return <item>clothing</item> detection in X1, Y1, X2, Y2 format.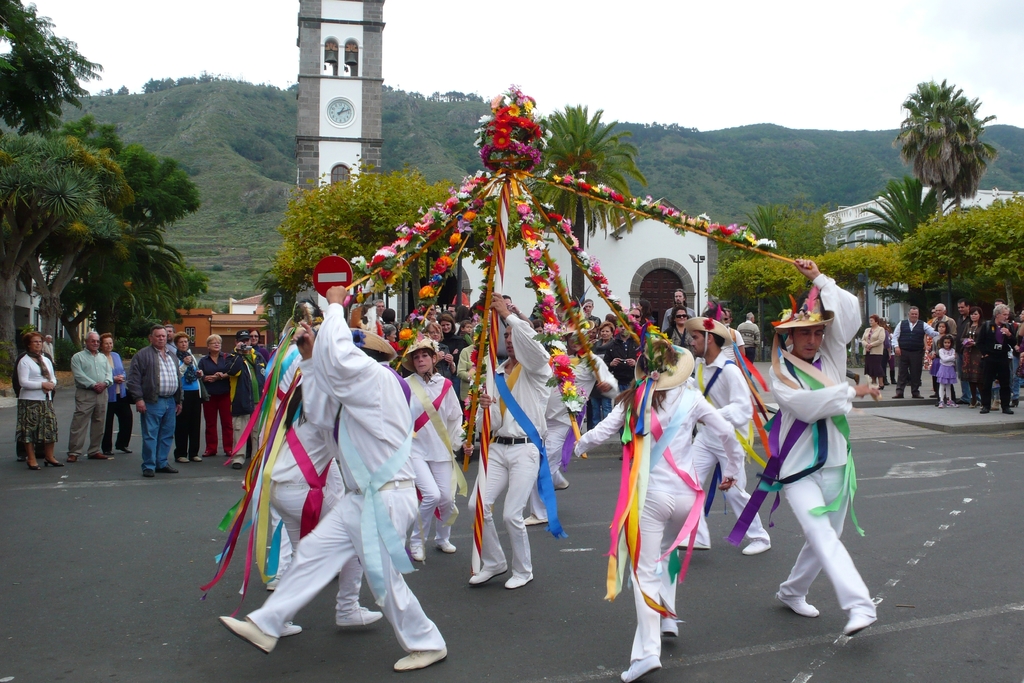
409, 371, 465, 542.
